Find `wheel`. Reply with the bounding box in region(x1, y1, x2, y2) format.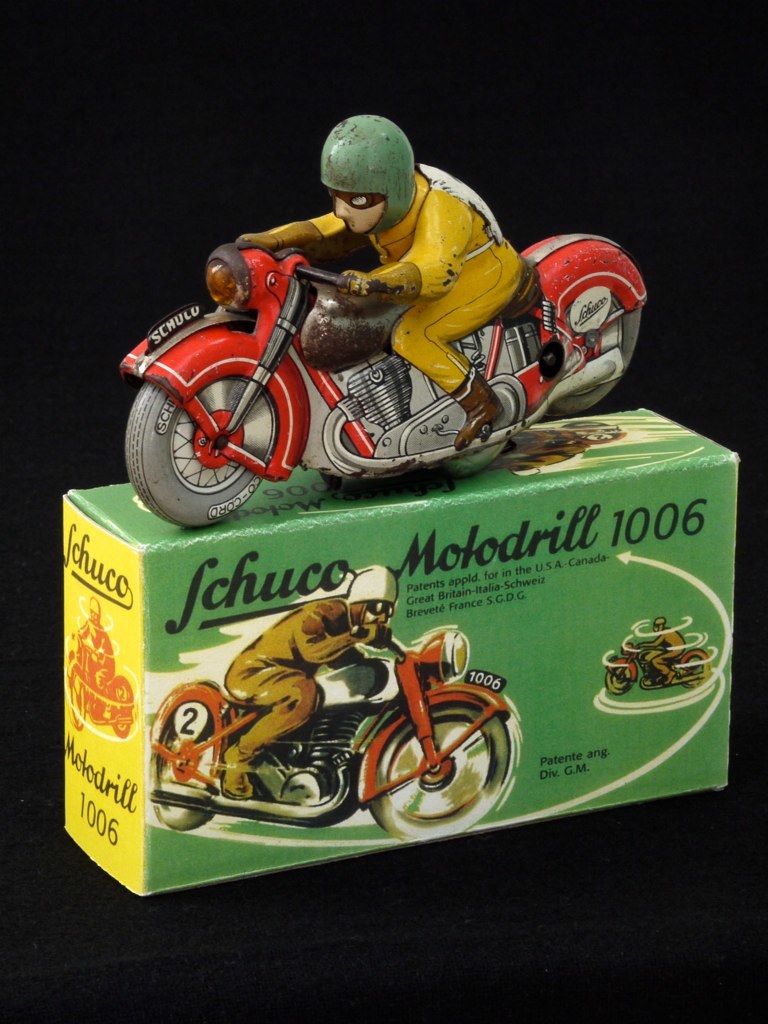
region(352, 680, 533, 842).
